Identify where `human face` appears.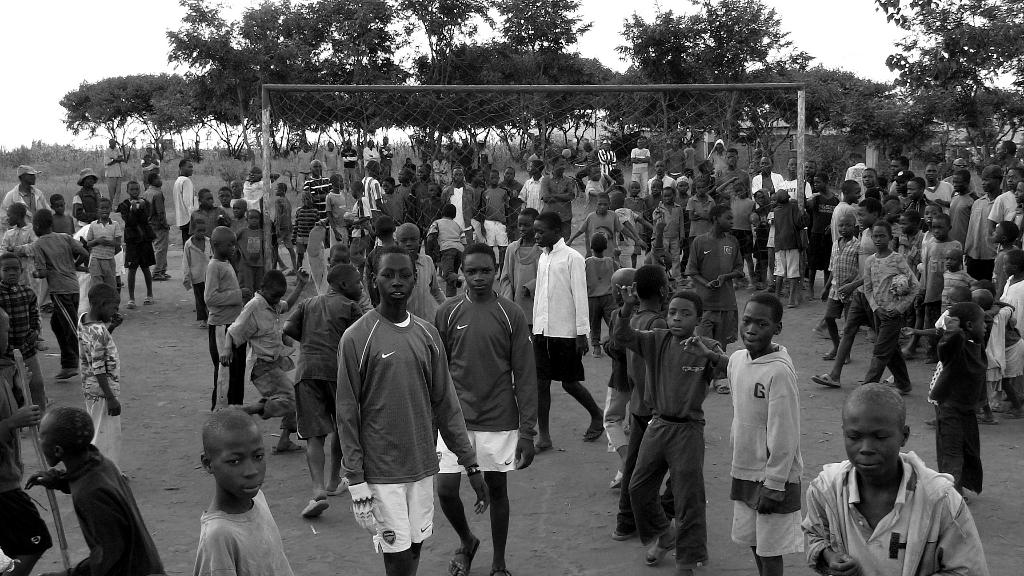
Appears at crop(844, 404, 899, 477).
